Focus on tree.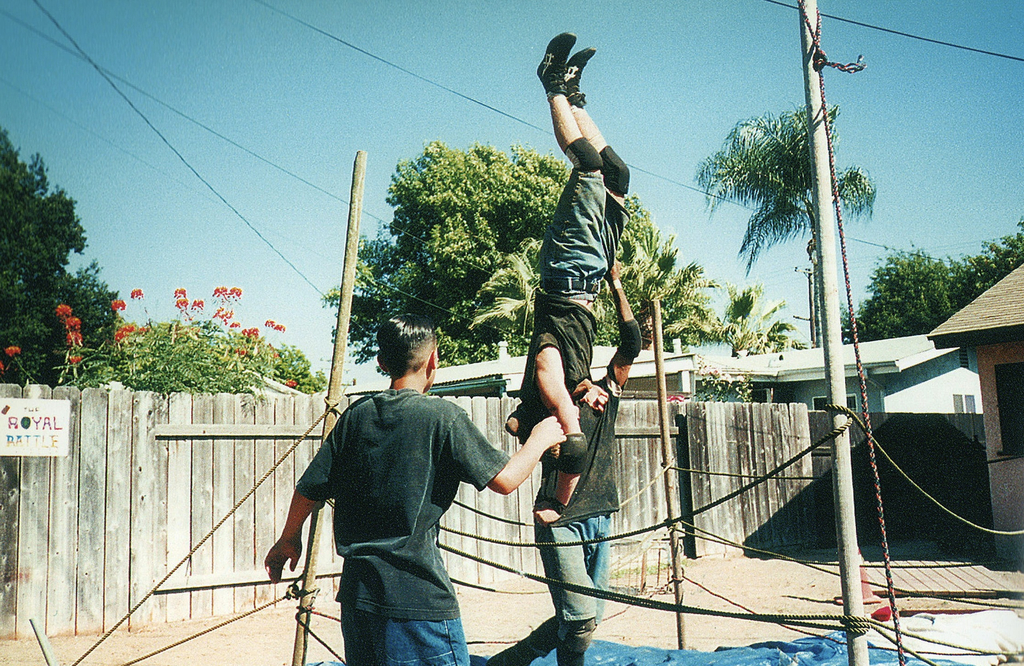
Focused at bbox(319, 133, 656, 382).
